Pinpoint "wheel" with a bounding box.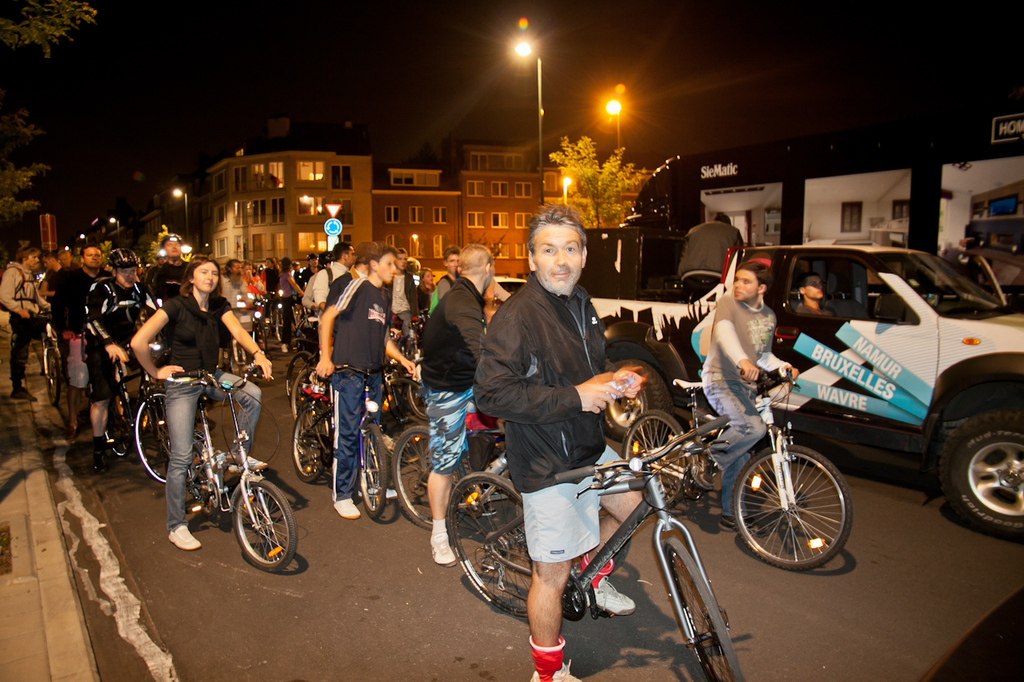
[x1=186, y1=442, x2=213, y2=518].
